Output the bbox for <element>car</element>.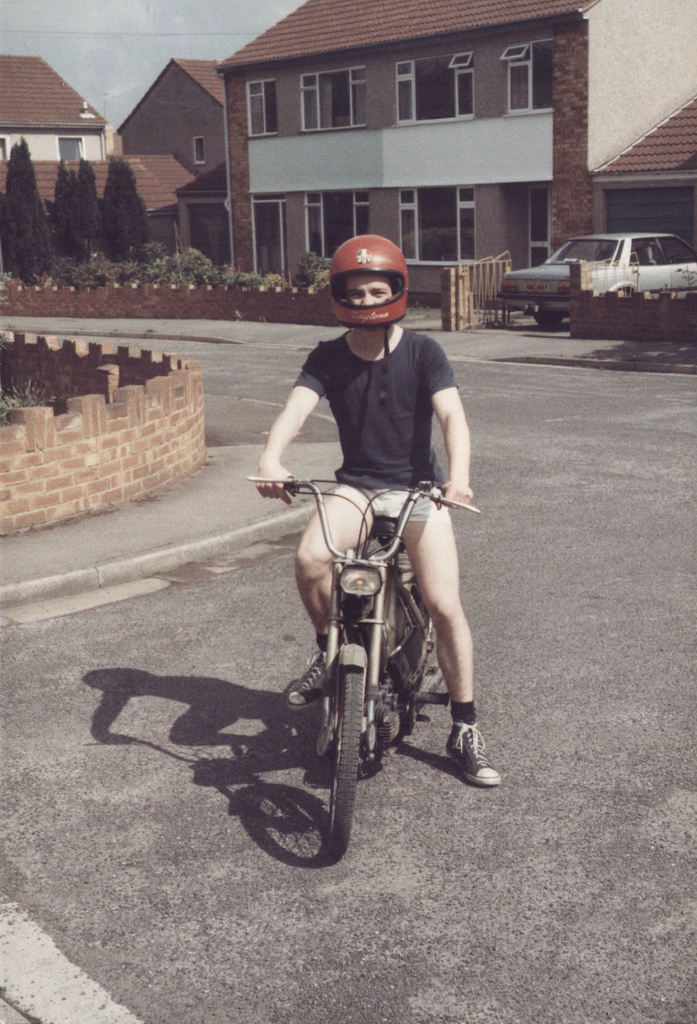
x1=507, y1=217, x2=692, y2=318.
